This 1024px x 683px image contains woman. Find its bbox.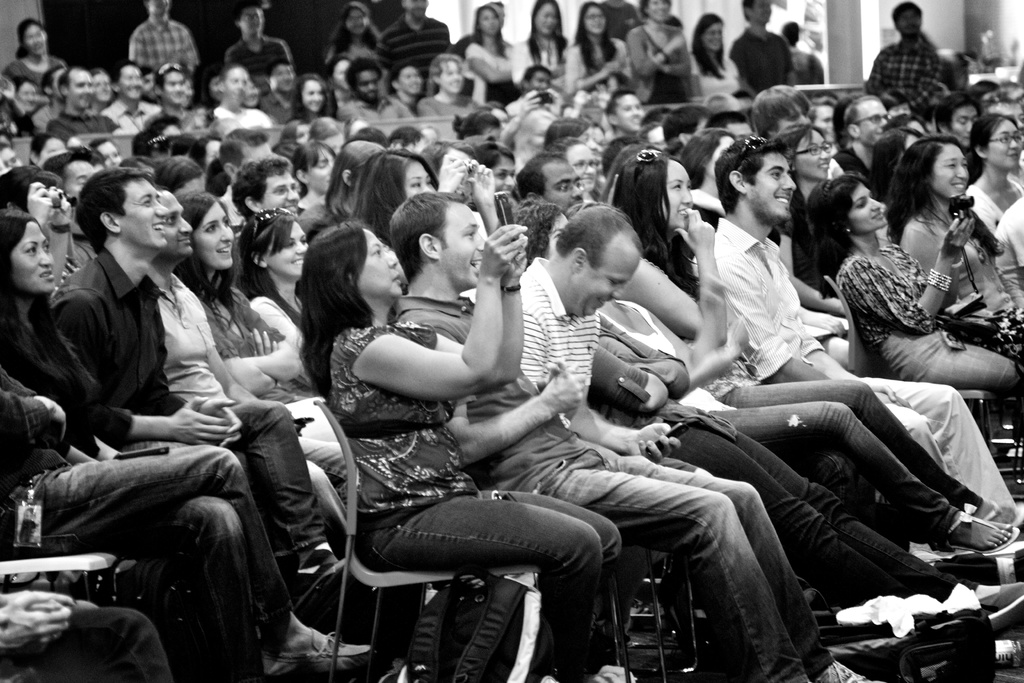
(left=510, top=0, right=573, bottom=103).
